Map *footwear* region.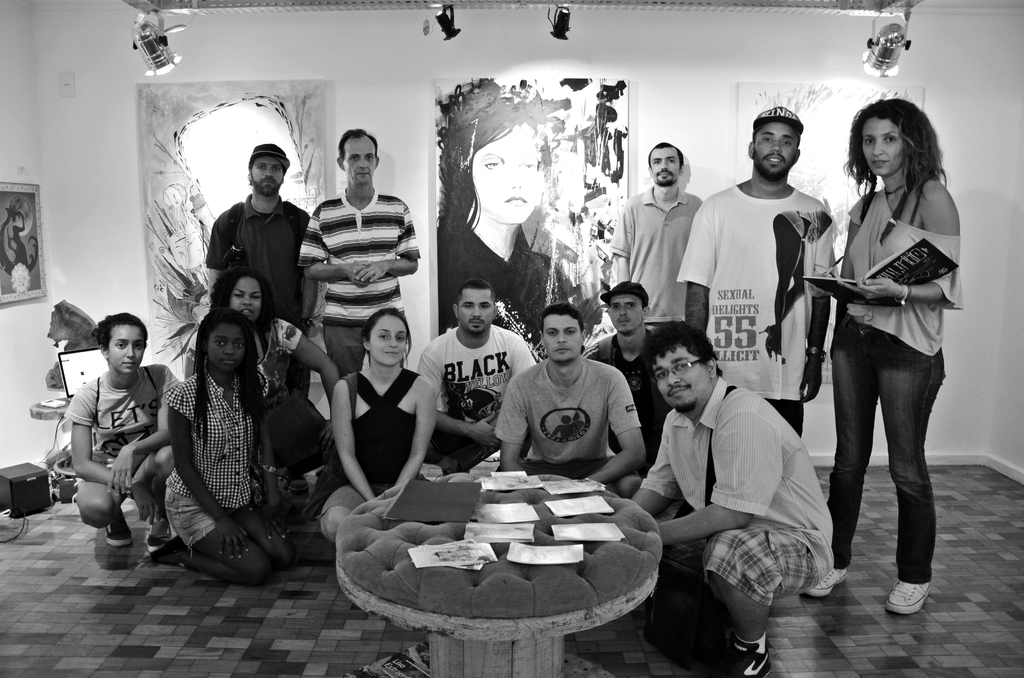
Mapped to crop(806, 563, 847, 597).
